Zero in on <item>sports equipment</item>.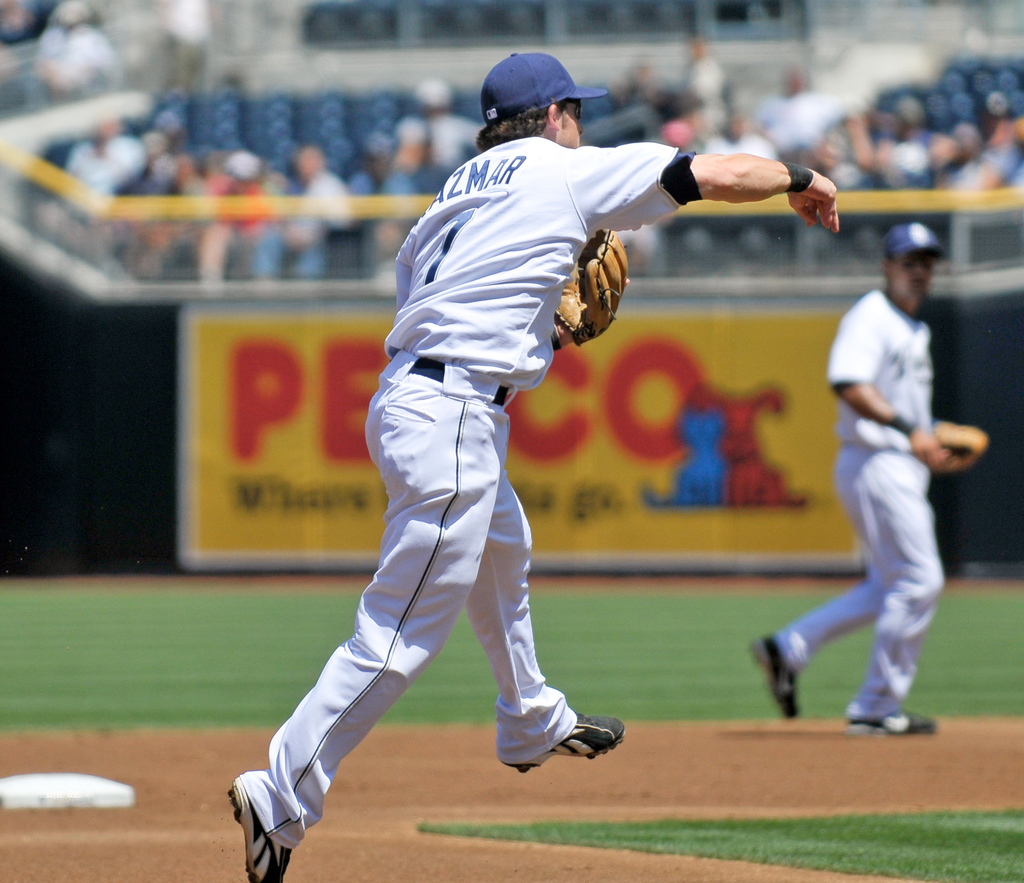
Zeroed in: {"x1": 502, "y1": 714, "x2": 628, "y2": 783}.
